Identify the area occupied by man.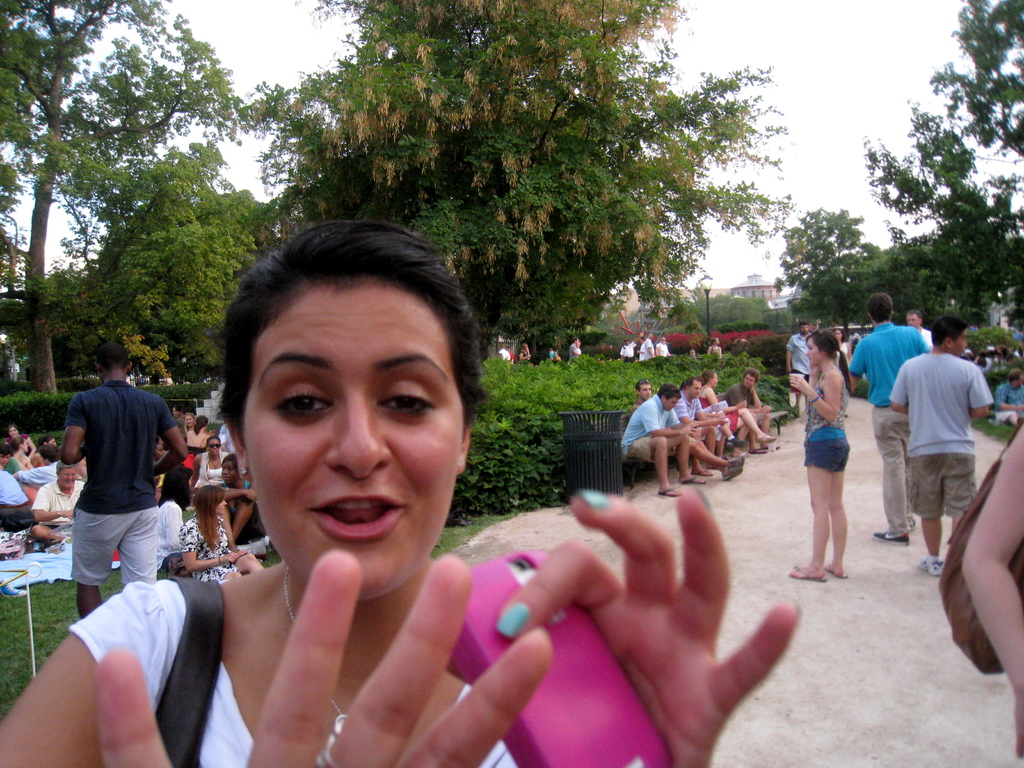
Area: 628 380 746 483.
